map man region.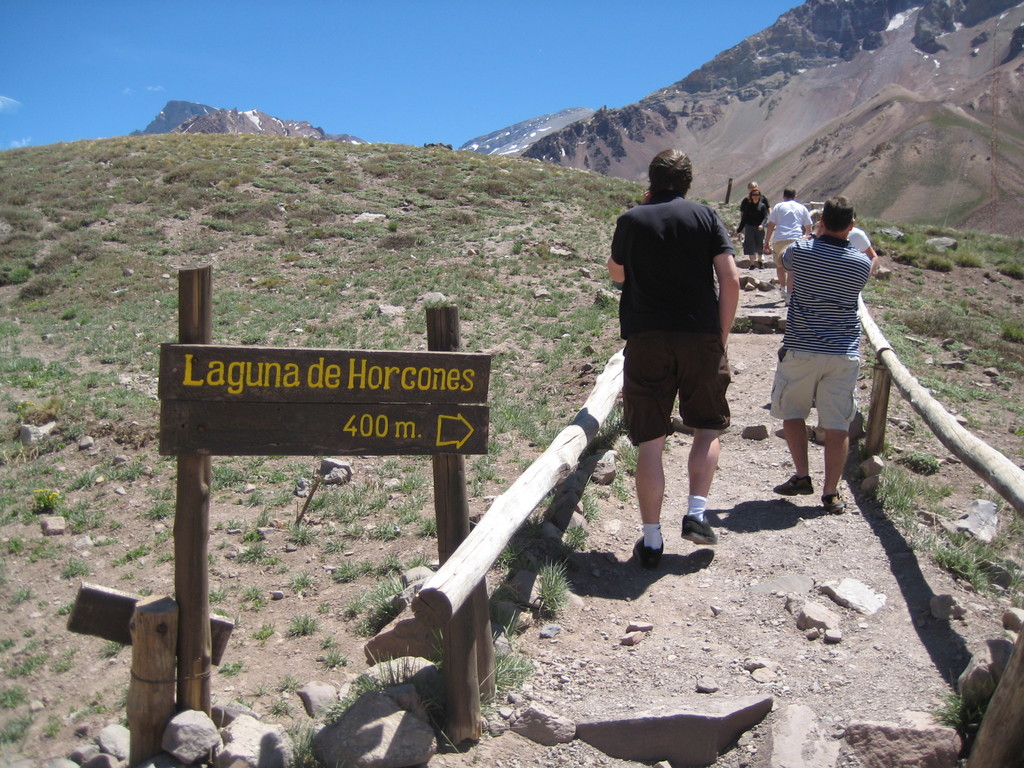
Mapped to bbox(768, 183, 809, 306).
